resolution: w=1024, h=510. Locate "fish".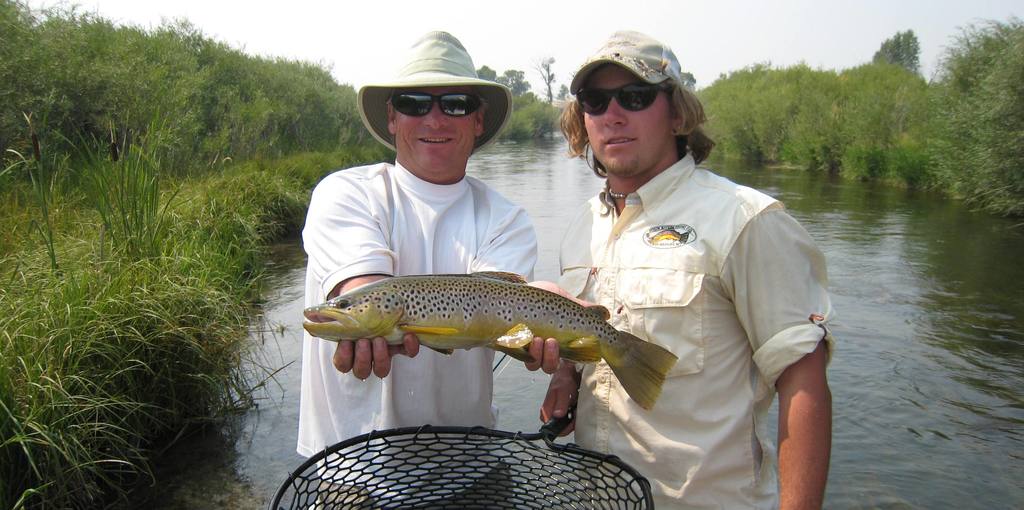
{"x1": 303, "y1": 262, "x2": 644, "y2": 382}.
